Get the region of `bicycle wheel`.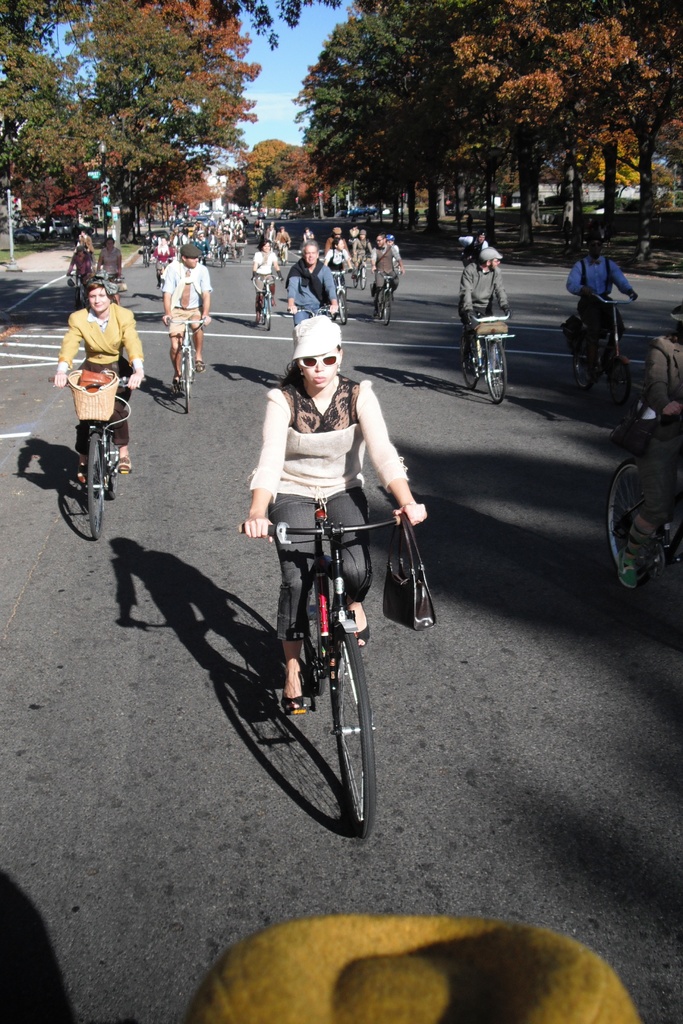
74 288 86 311.
